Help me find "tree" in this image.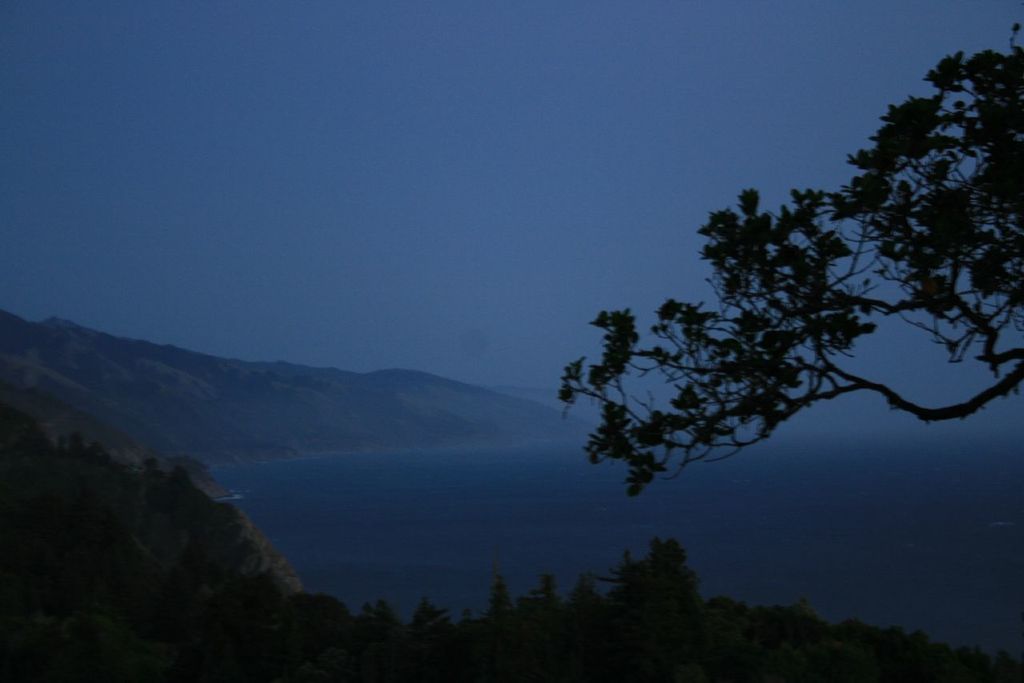
Found it: select_region(218, 577, 286, 682).
